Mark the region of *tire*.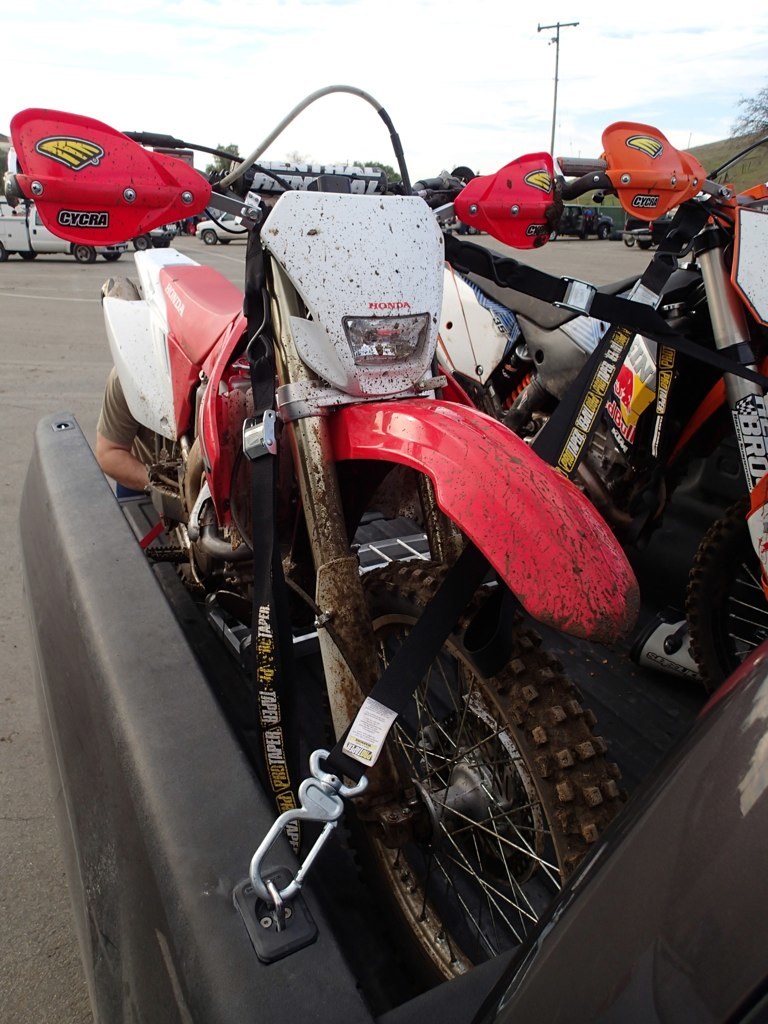
Region: locate(0, 243, 13, 265).
